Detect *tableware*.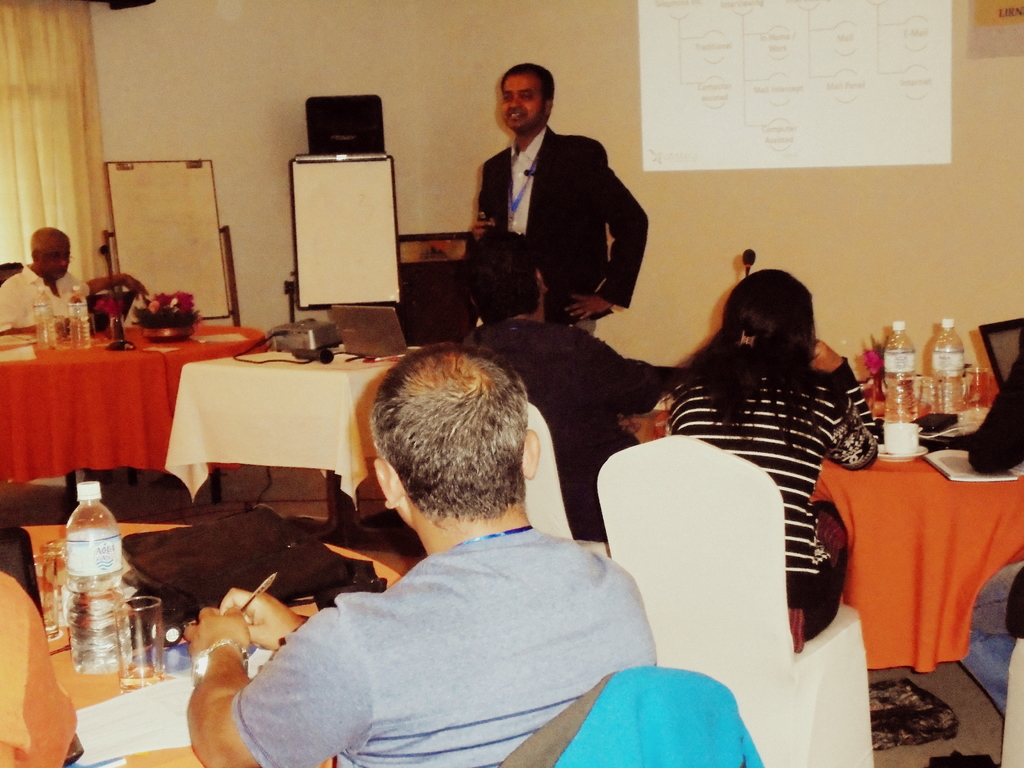
Detected at left=34, top=552, right=54, bottom=637.
